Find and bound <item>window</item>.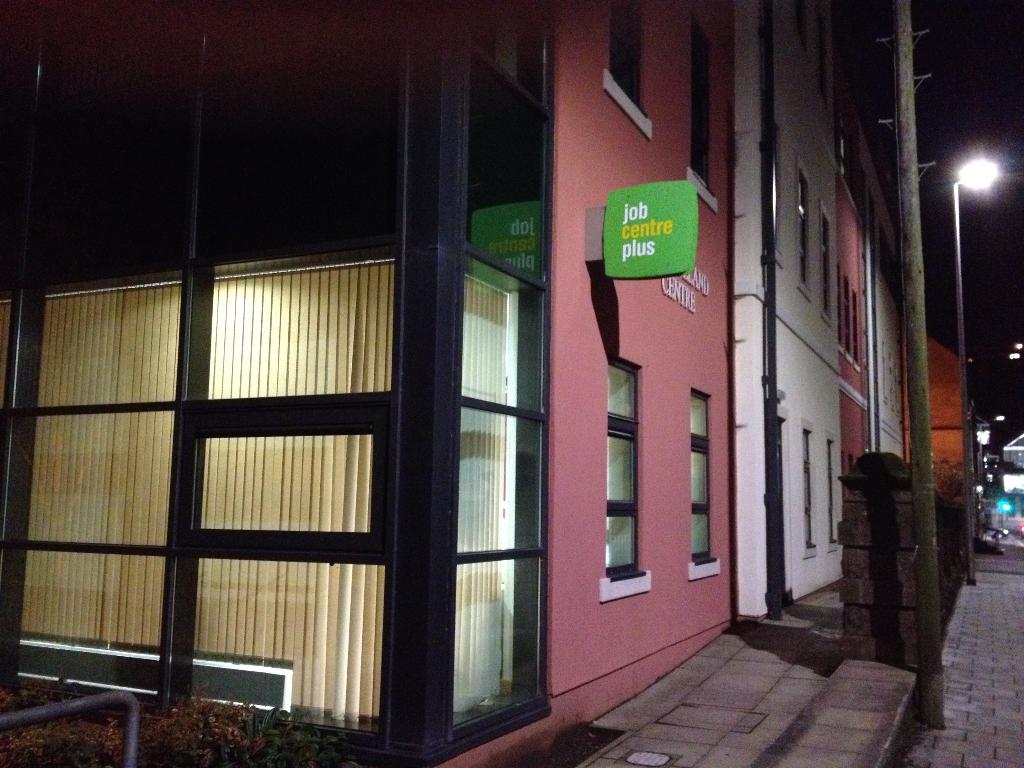
Bound: box(597, 359, 657, 598).
